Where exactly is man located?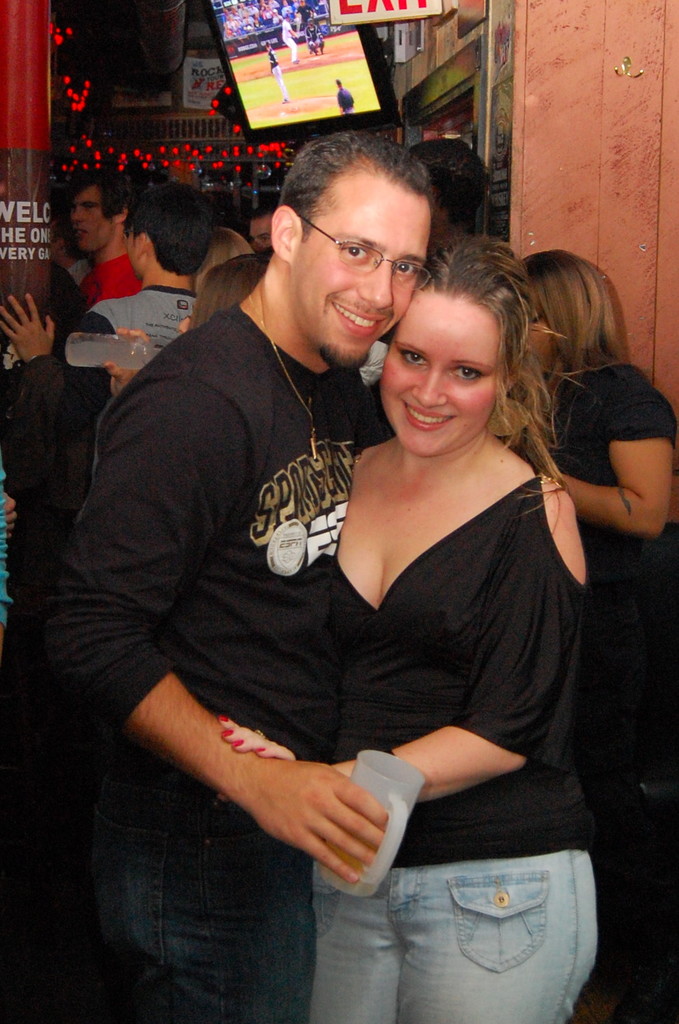
Its bounding box is 86:127:578:1022.
